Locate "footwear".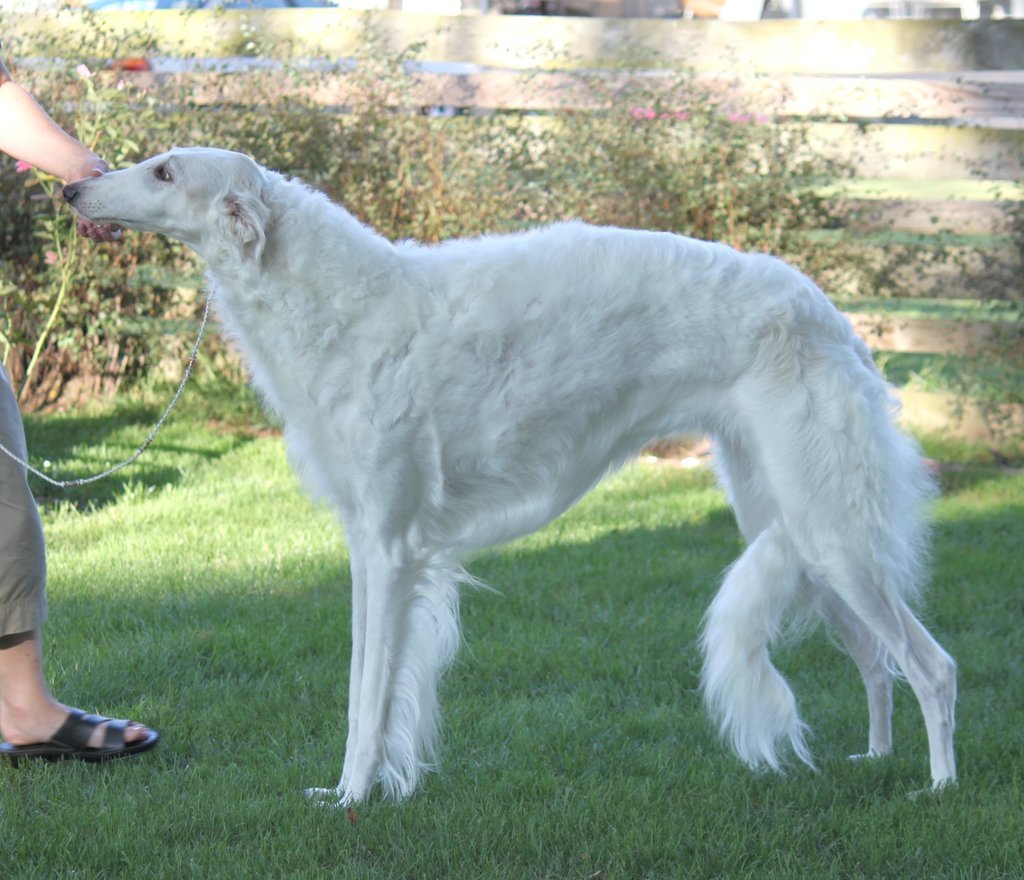
Bounding box: bbox(3, 692, 127, 775).
